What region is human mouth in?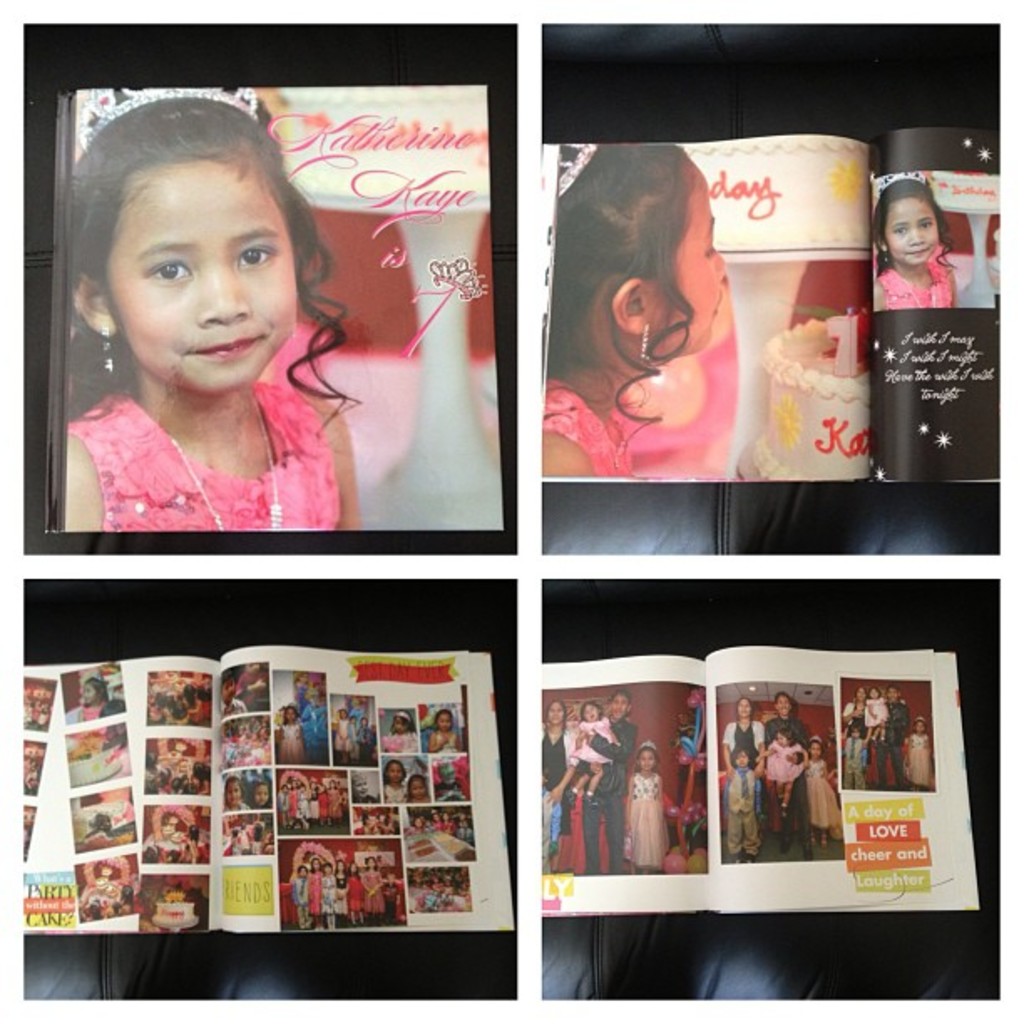
{"x1": 194, "y1": 340, "x2": 266, "y2": 360}.
